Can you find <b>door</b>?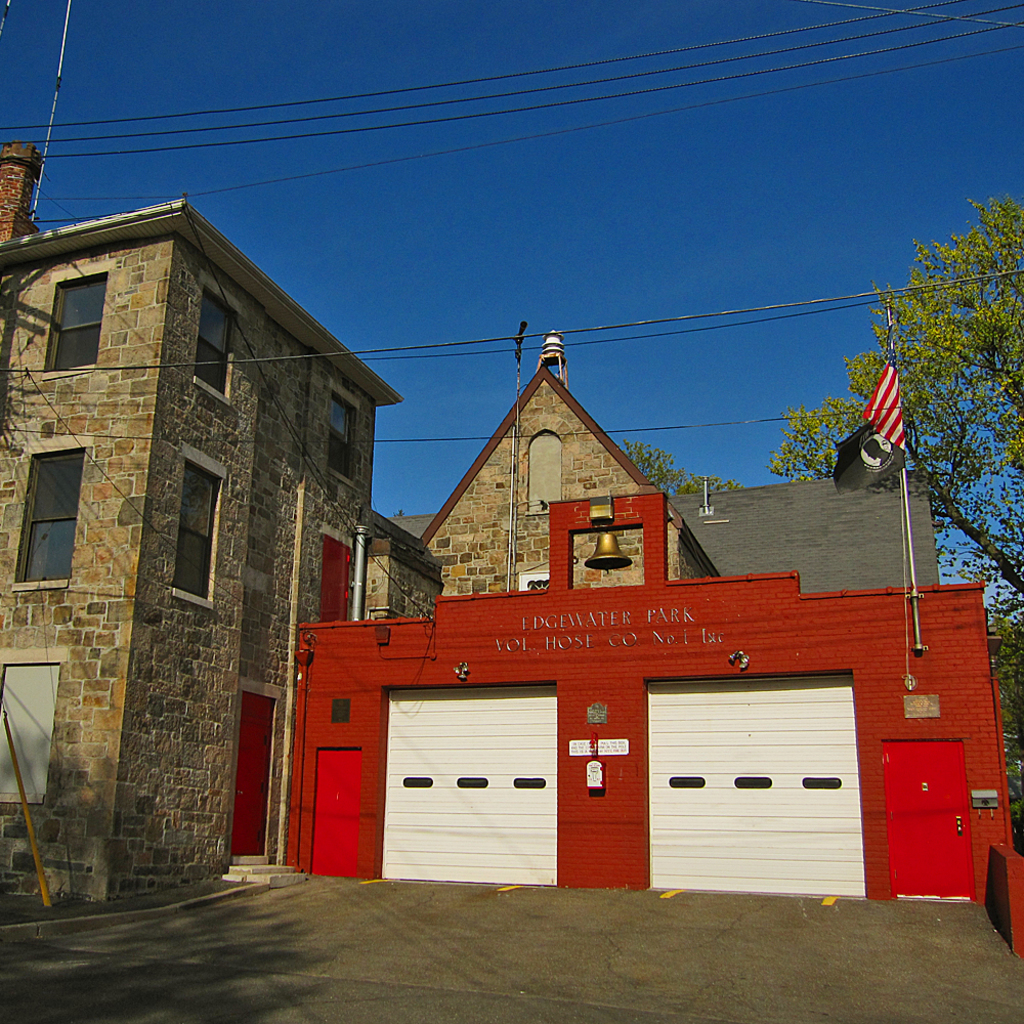
Yes, bounding box: region(886, 737, 970, 904).
